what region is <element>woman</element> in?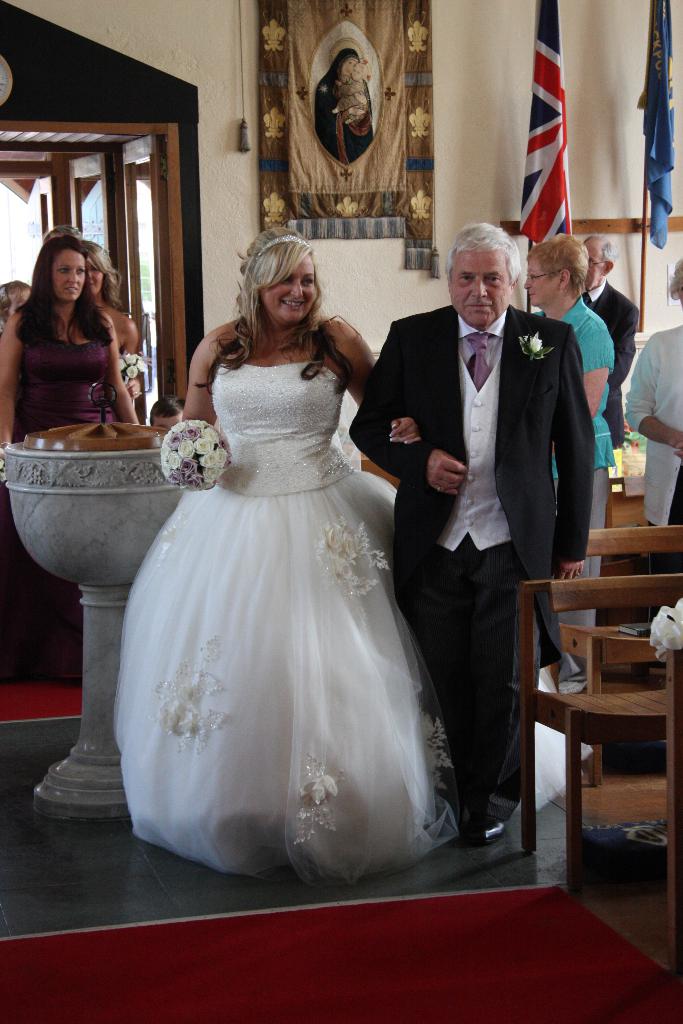
{"x1": 82, "y1": 243, "x2": 149, "y2": 426}.
